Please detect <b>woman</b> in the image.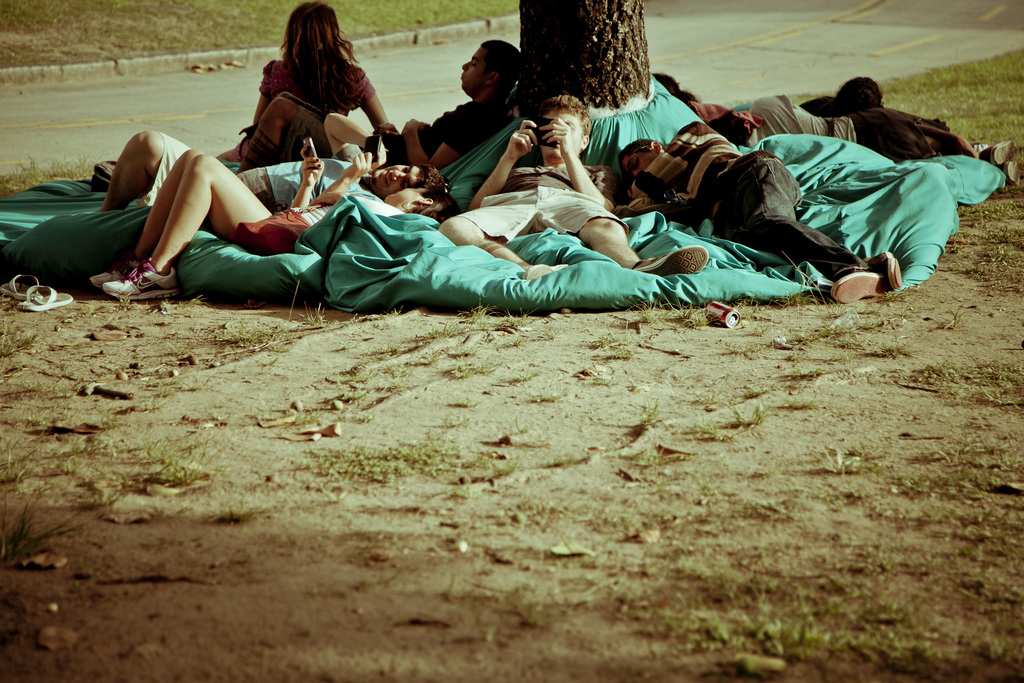
locate(88, 145, 456, 307).
